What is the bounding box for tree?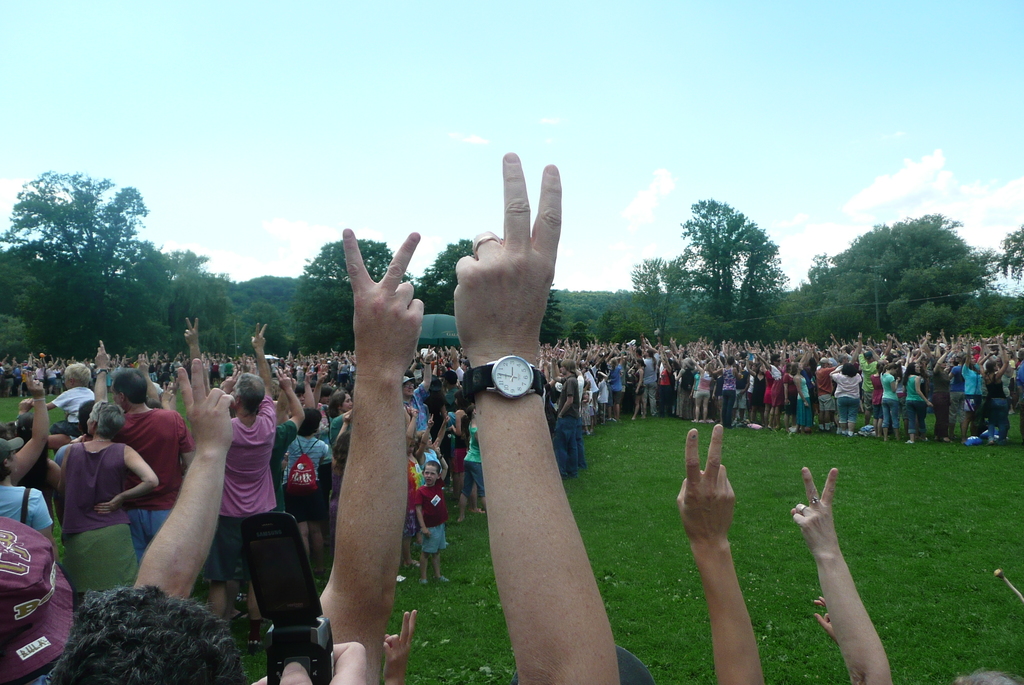
302, 239, 388, 348.
